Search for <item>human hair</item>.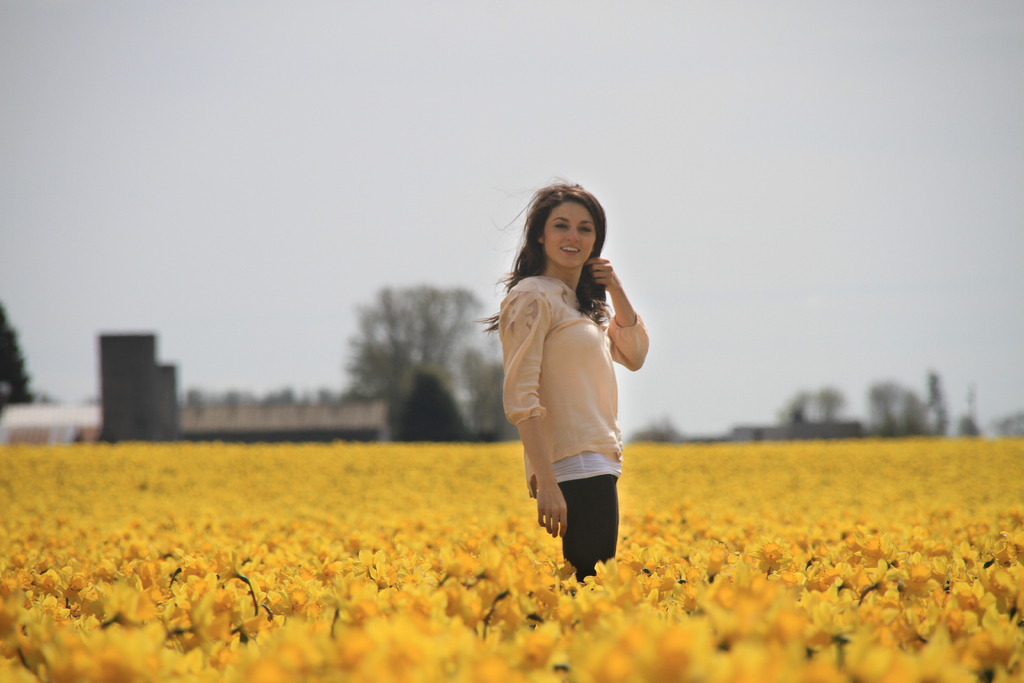
Found at [486,184,610,324].
